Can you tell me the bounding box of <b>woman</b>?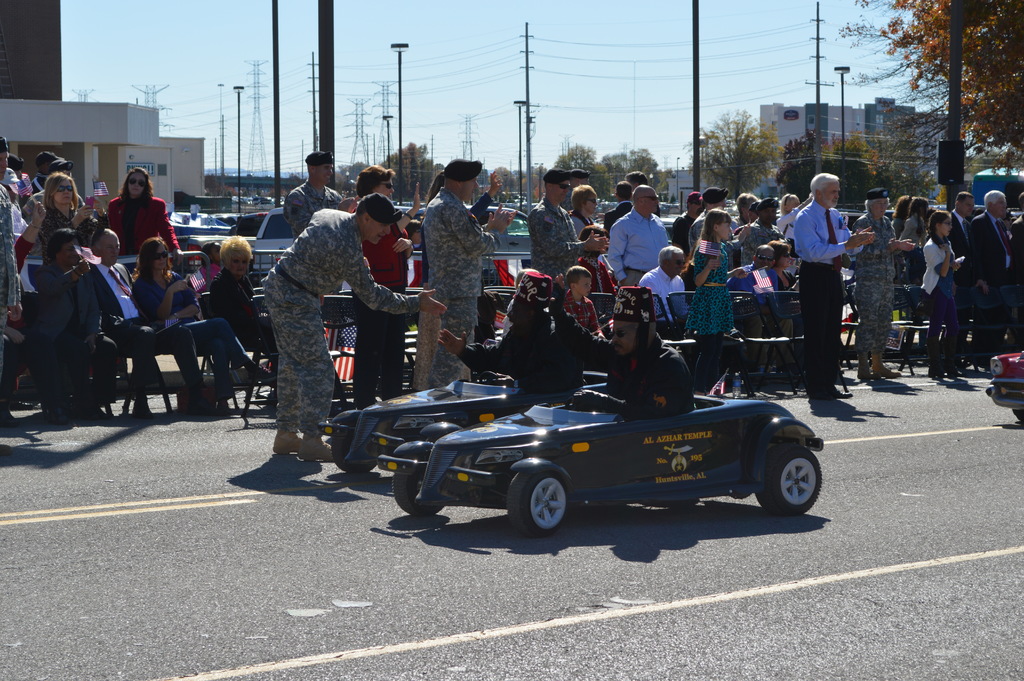
<box>430,168,502,225</box>.
